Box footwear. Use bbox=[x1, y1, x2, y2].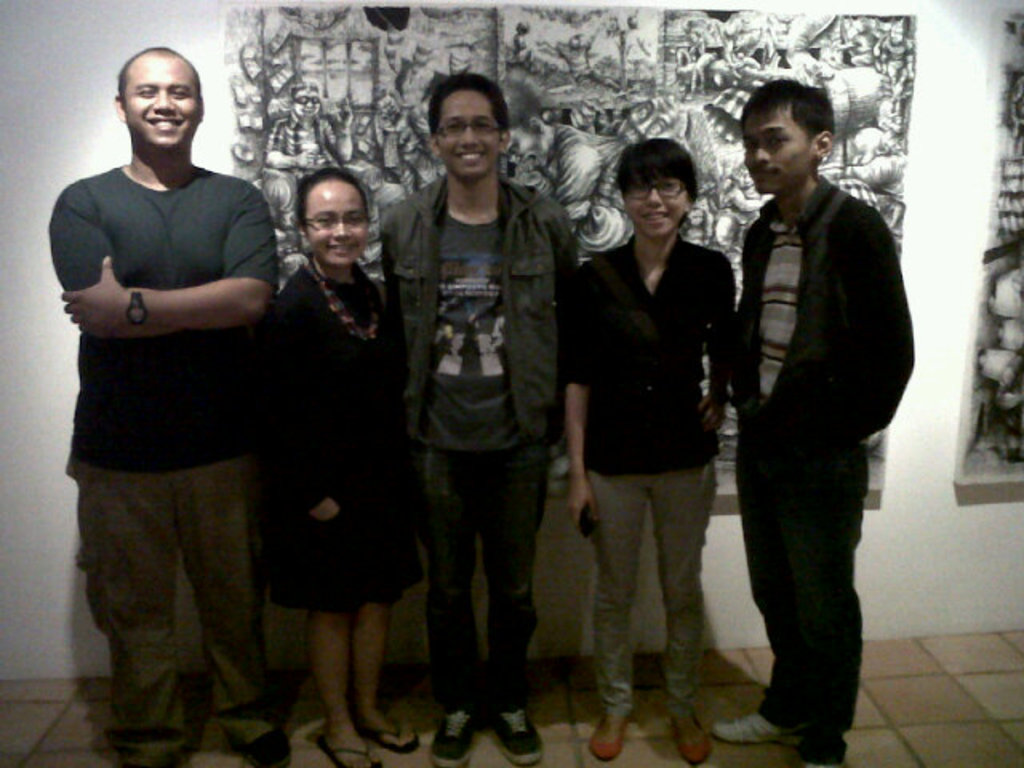
bbox=[720, 715, 803, 747].
